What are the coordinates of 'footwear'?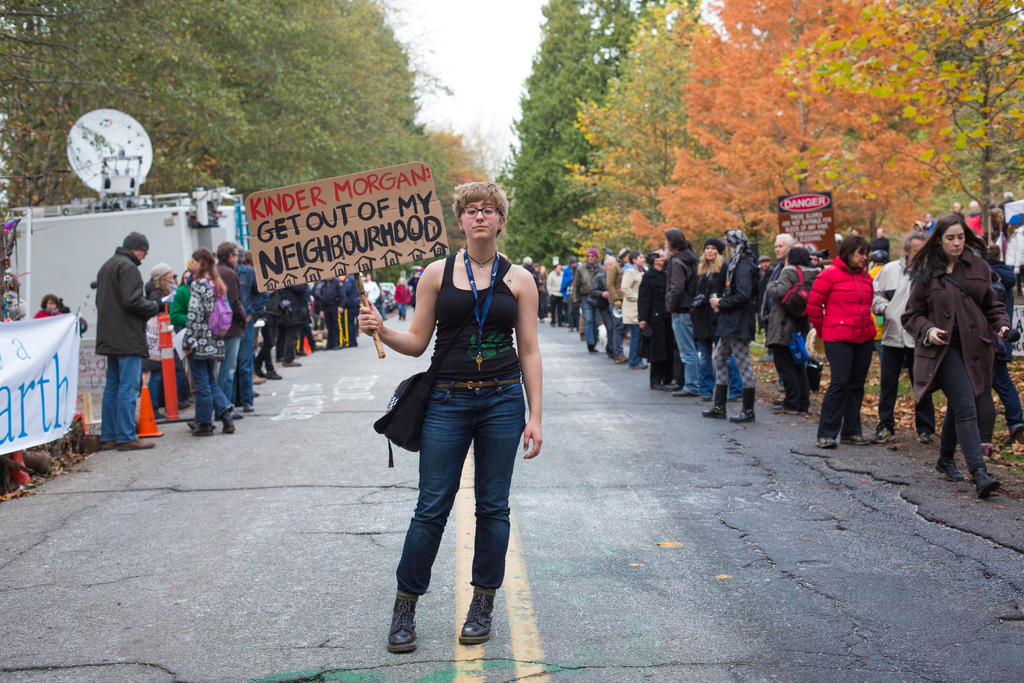
{"x1": 225, "y1": 402, "x2": 245, "y2": 422}.
